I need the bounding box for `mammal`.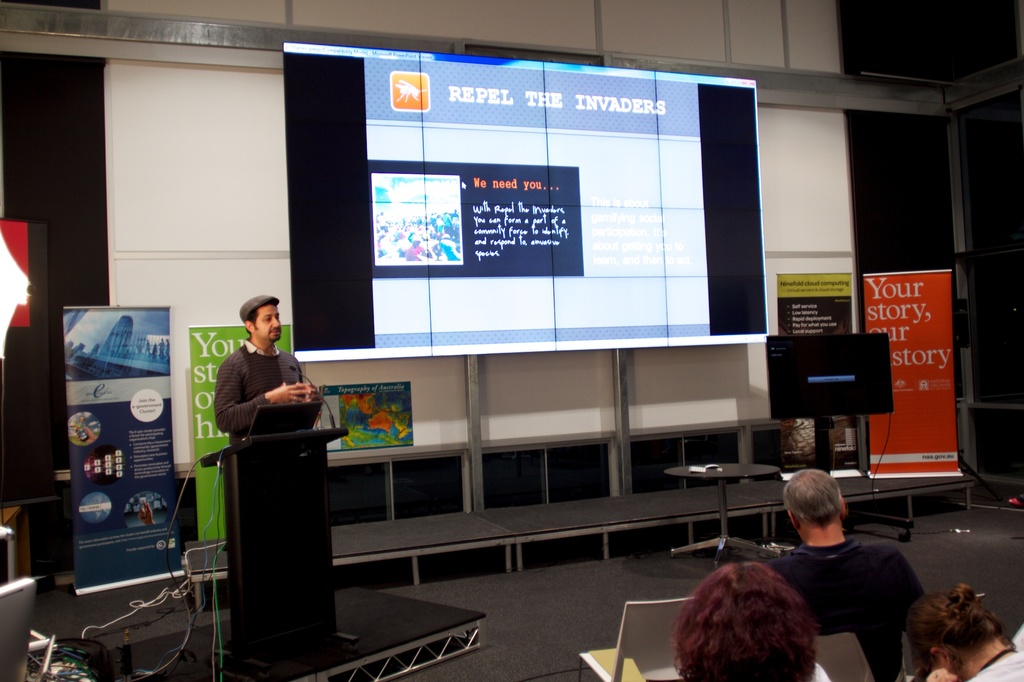
Here it is: [213, 294, 324, 456].
